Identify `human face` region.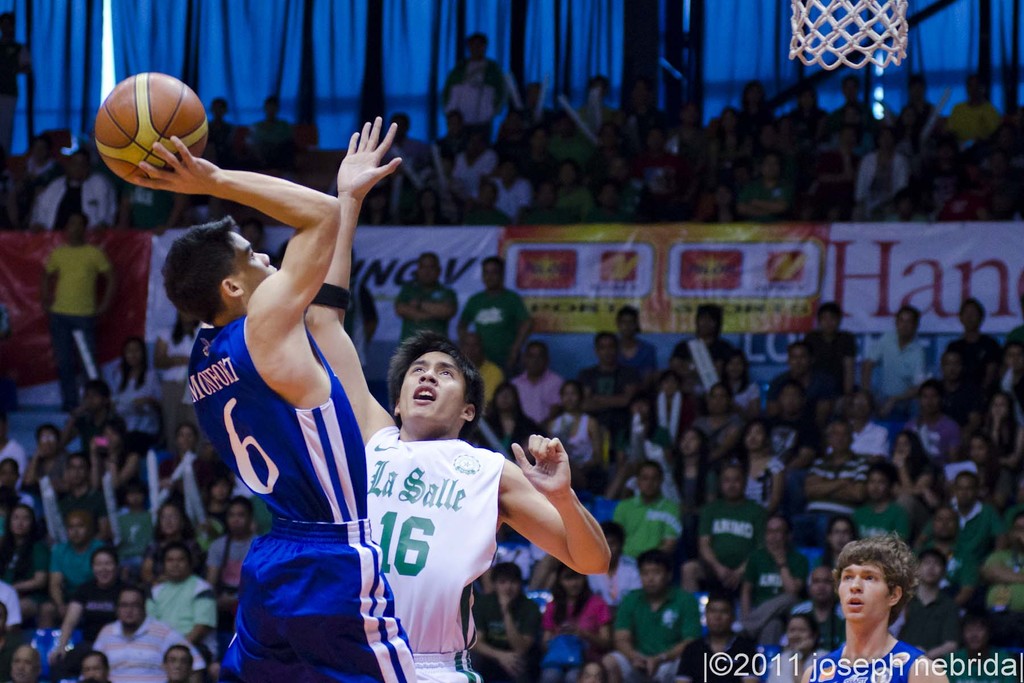
Region: {"left": 166, "top": 545, "right": 186, "bottom": 578}.
